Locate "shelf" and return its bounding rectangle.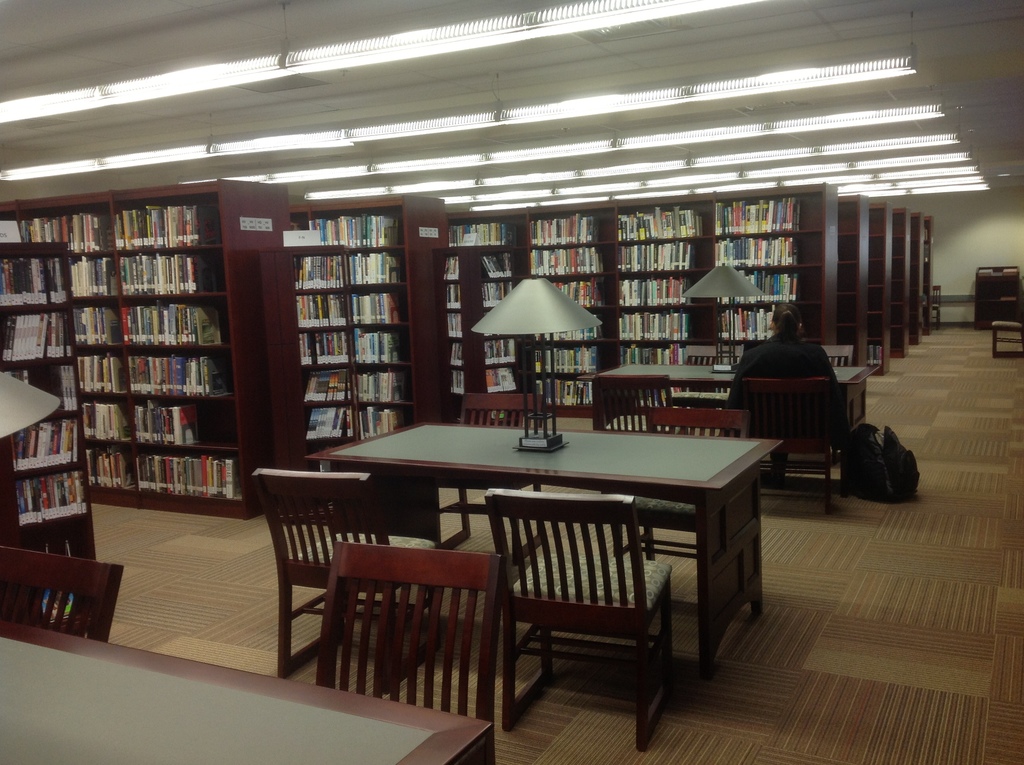
pyautogui.locateOnScreen(704, 239, 803, 266).
